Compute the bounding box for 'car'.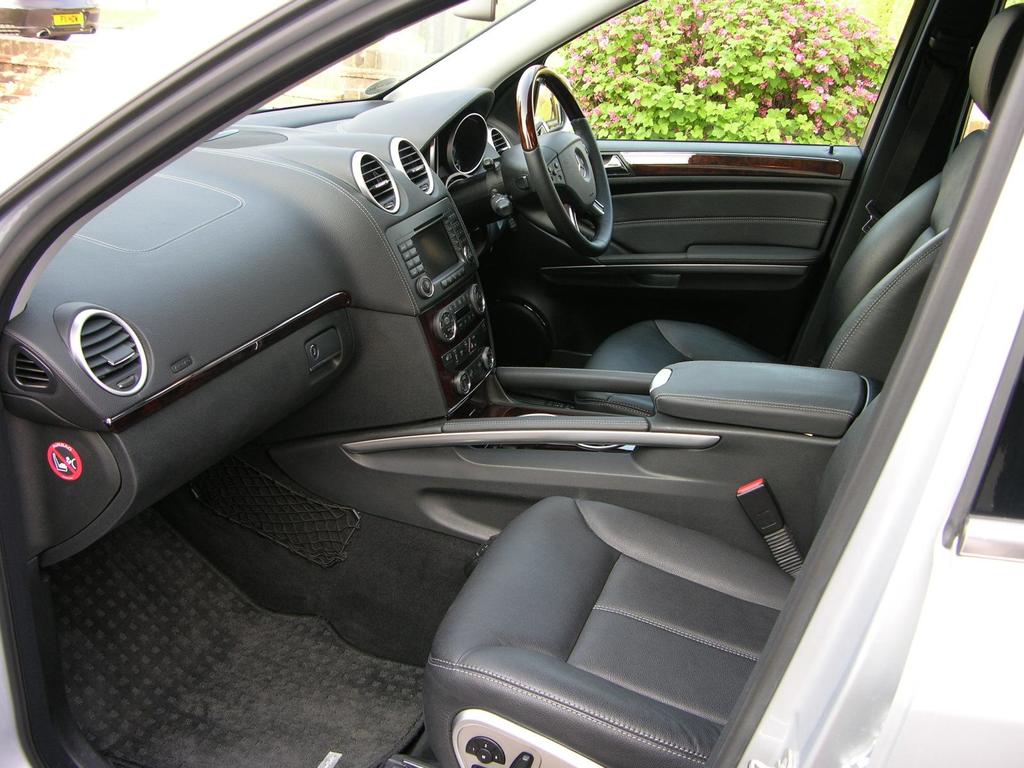
x1=0, y1=0, x2=99, y2=40.
